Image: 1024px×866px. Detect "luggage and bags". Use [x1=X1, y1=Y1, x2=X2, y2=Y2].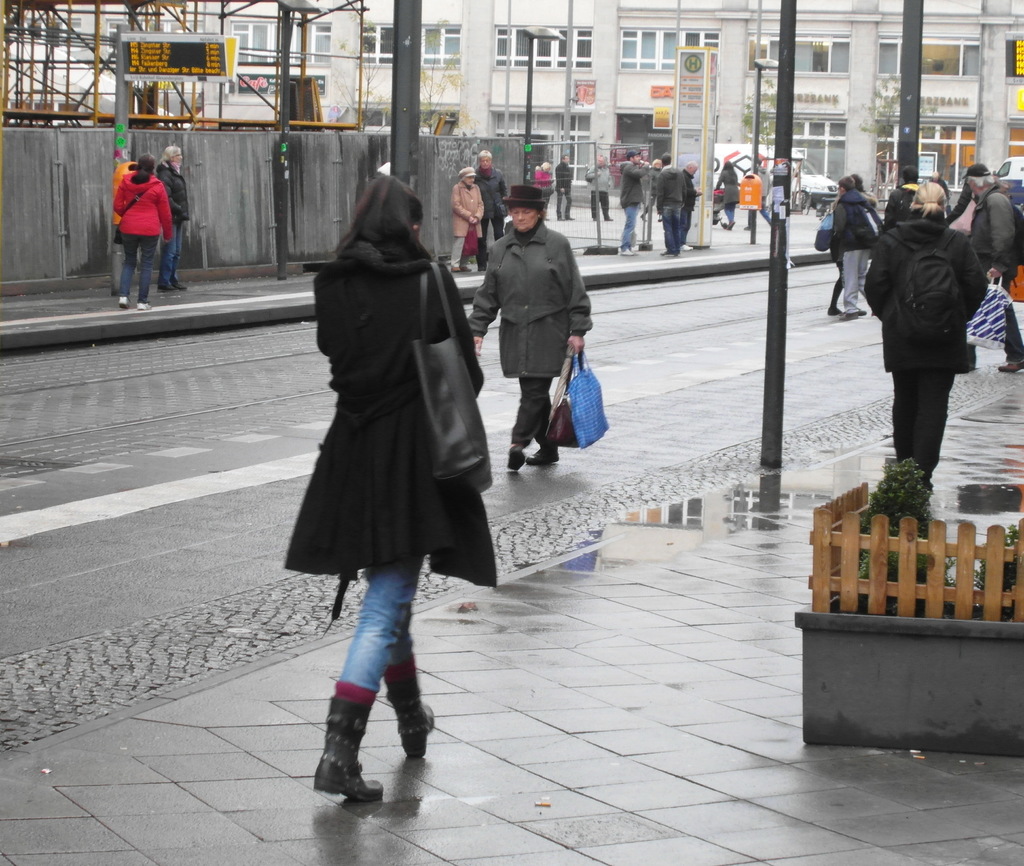
[x1=811, y1=207, x2=835, y2=256].
